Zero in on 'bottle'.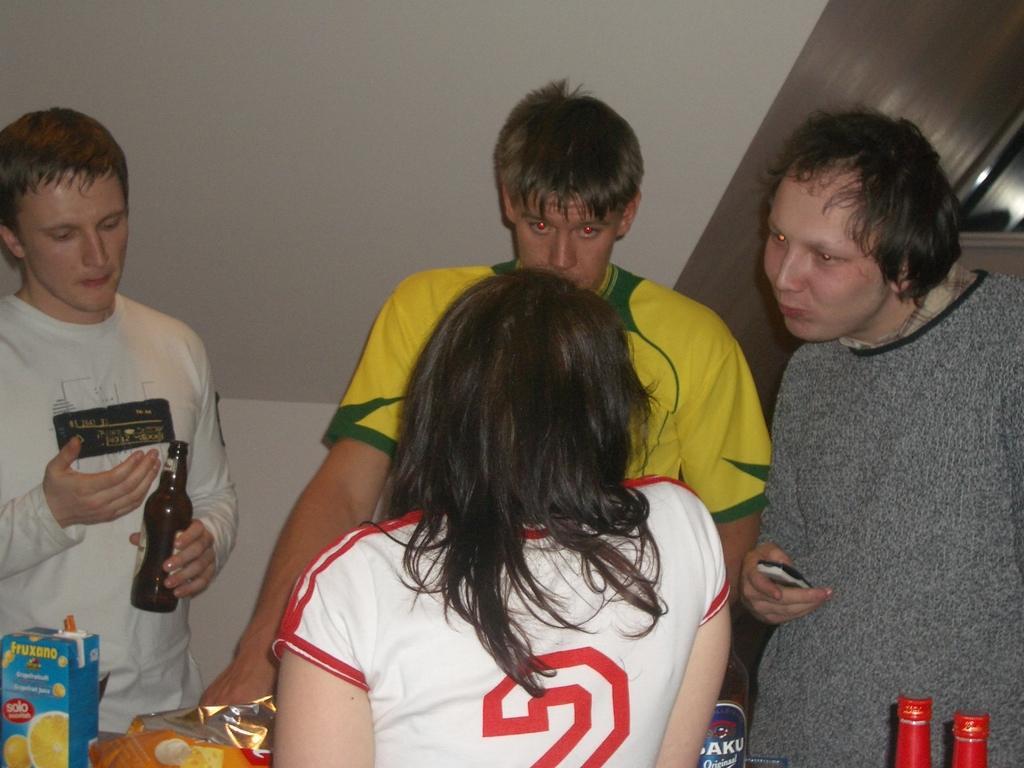
Zeroed in: region(886, 684, 942, 767).
